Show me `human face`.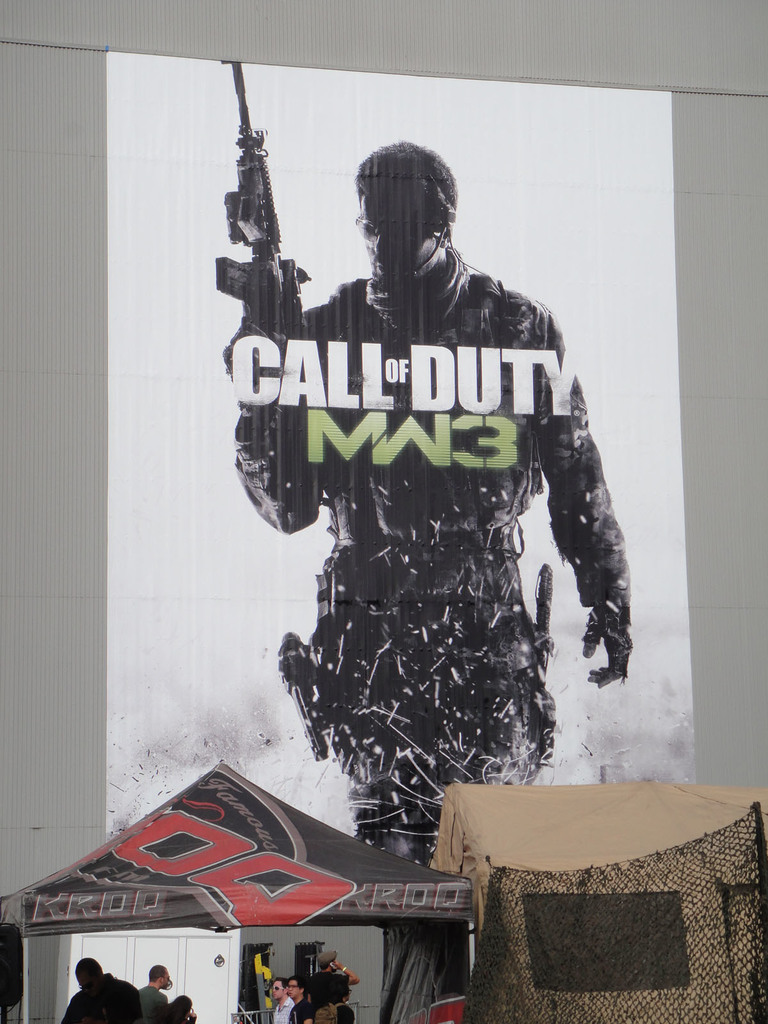
`human face` is here: {"left": 164, "top": 975, "right": 173, "bottom": 993}.
